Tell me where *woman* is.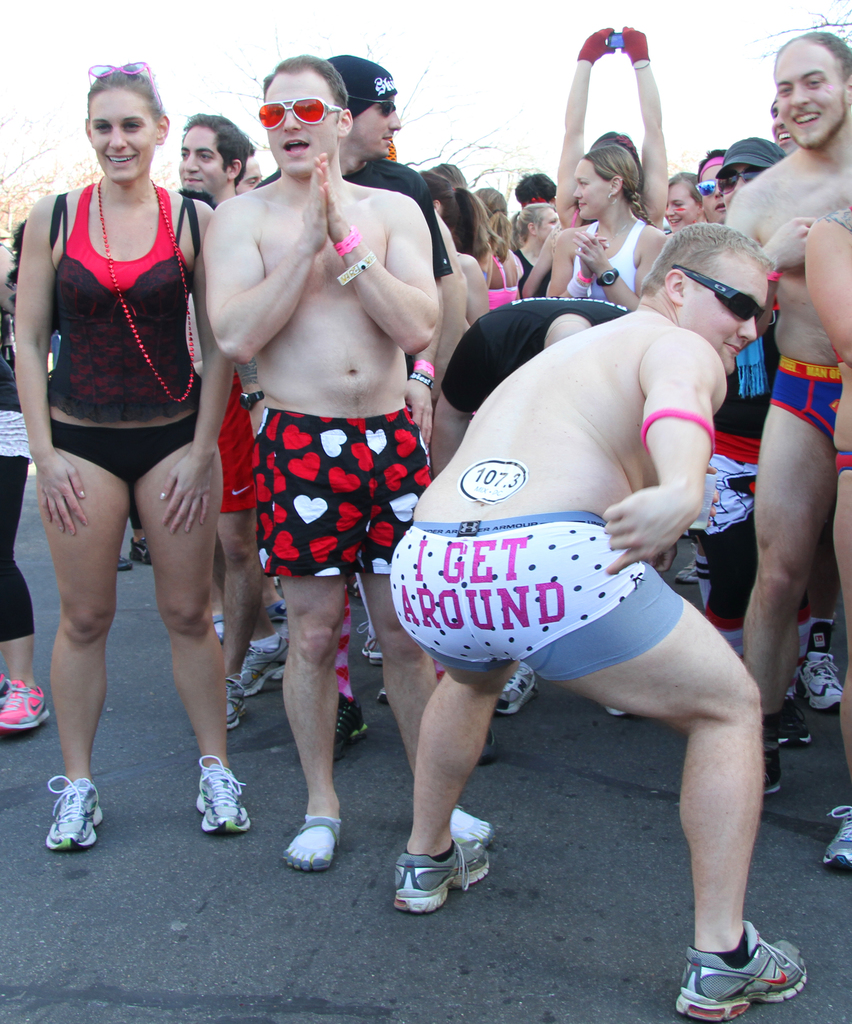
*woman* is at [left=475, top=188, right=531, bottom=285].
